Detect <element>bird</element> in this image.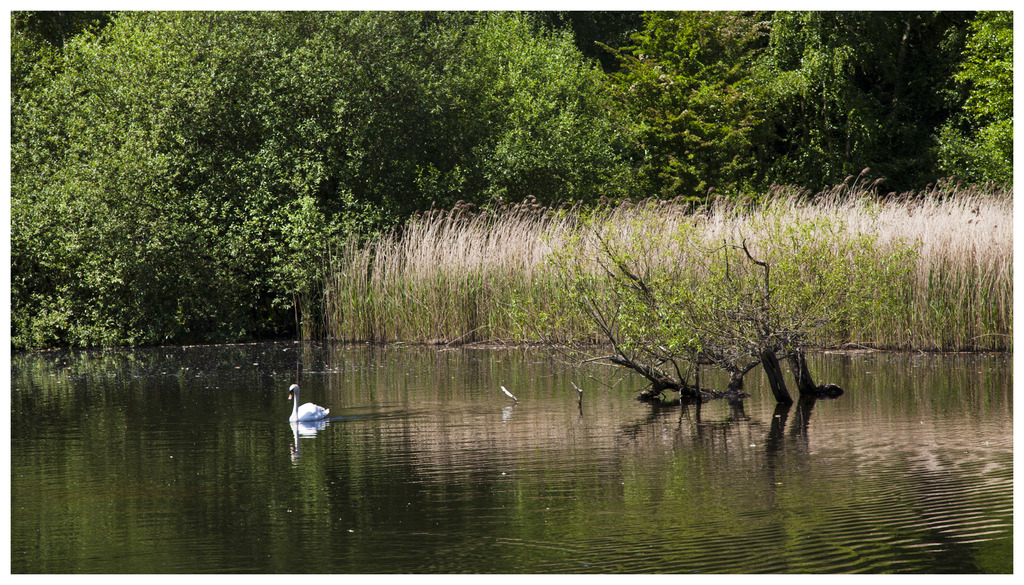
Detection: <bbox>288, 383, 330, 424</bbox>.
